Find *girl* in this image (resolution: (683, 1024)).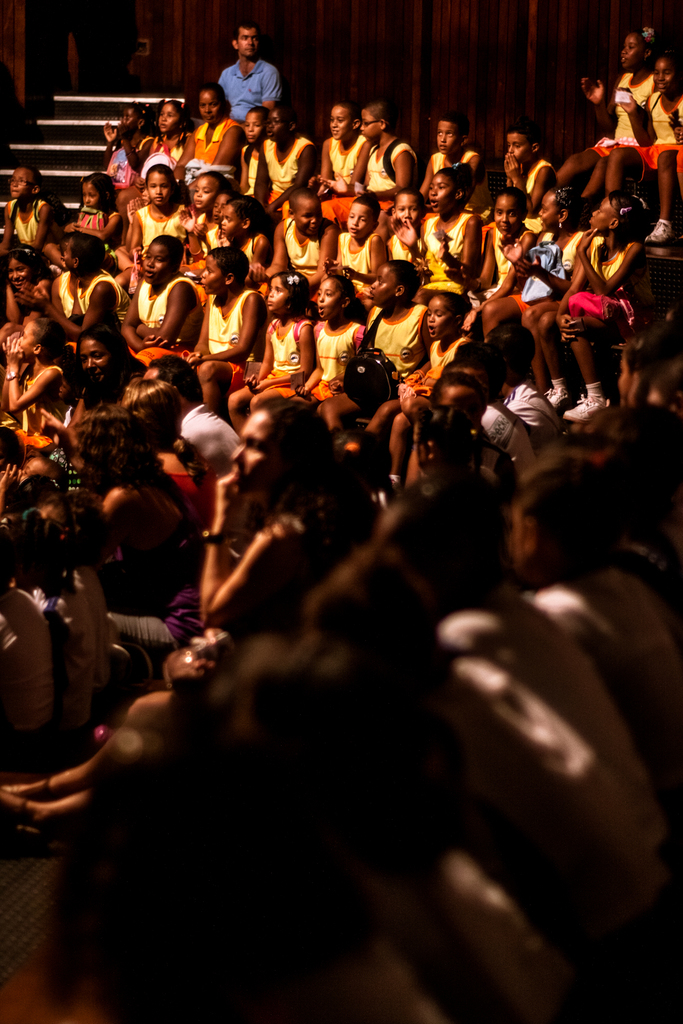
[x1=126, y1=167, x2=183, y2=256].
